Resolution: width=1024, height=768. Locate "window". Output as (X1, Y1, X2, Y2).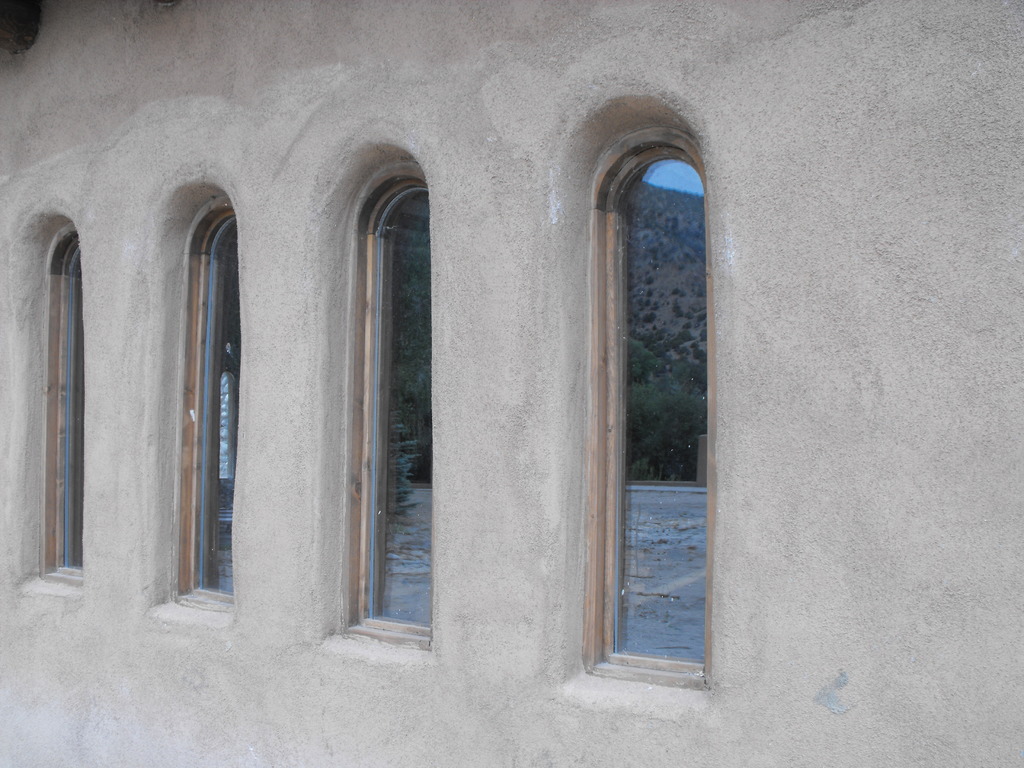
(175, 205, 243, 605).
